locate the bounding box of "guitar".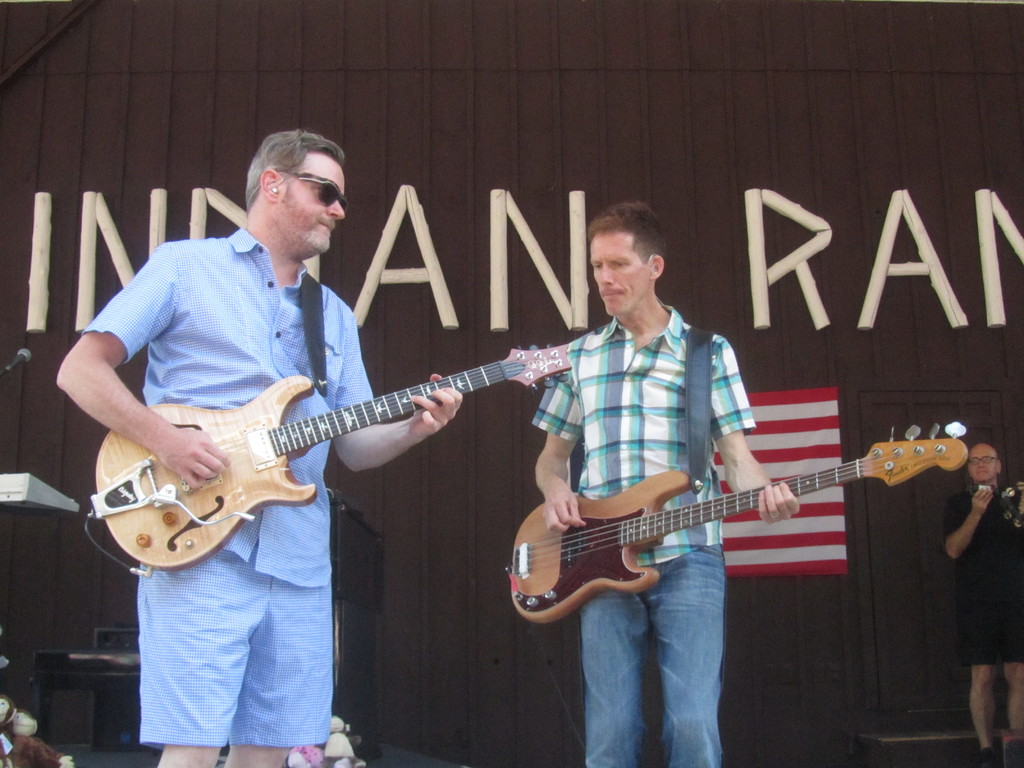
Bounding box: BBox(76, 357, 589, 579).
